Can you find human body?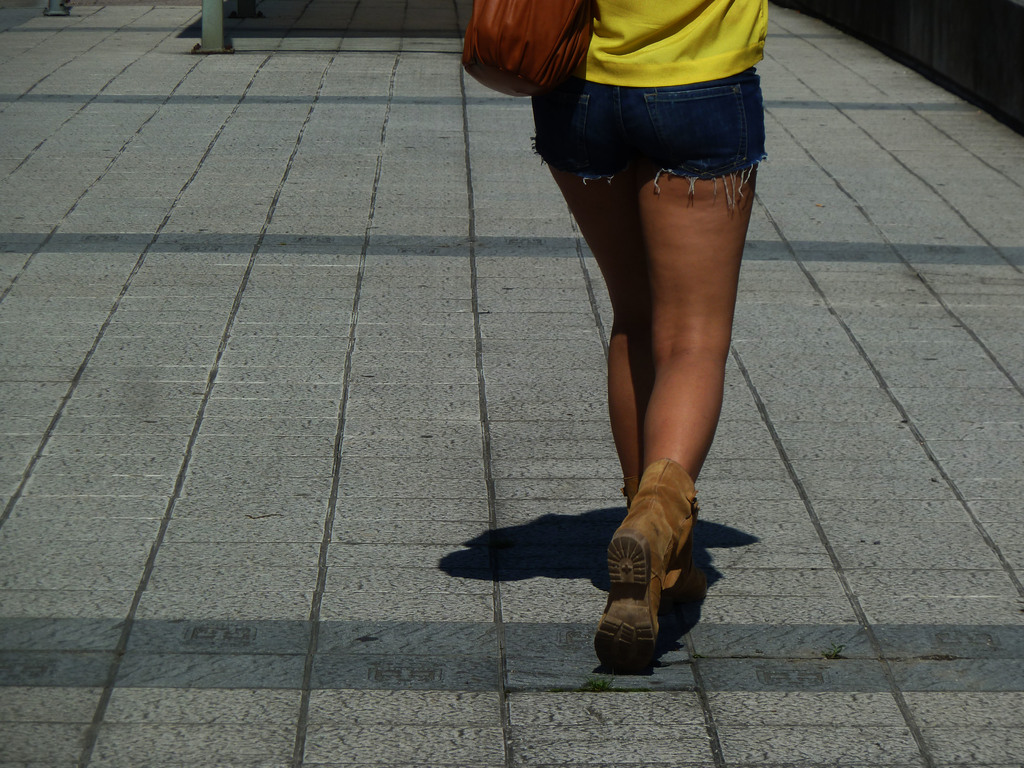
Yes, bounding box: bbox(523, 0, 780, 687).
